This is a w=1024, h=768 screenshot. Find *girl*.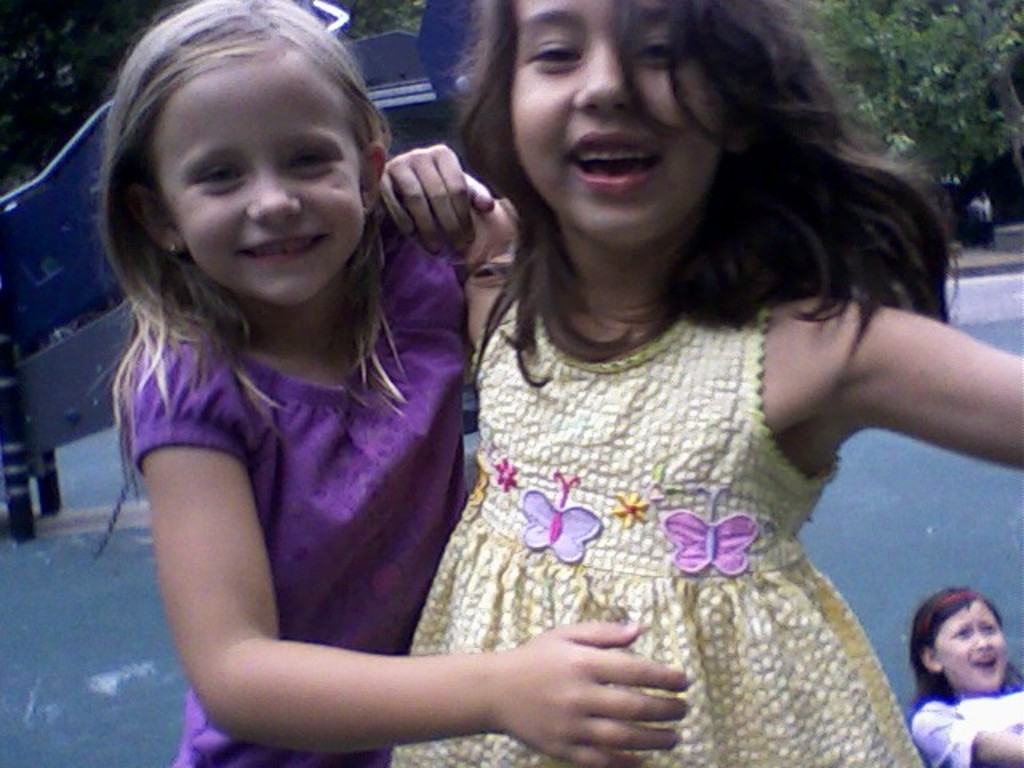
Bounding box: 914 587 1022 766.
